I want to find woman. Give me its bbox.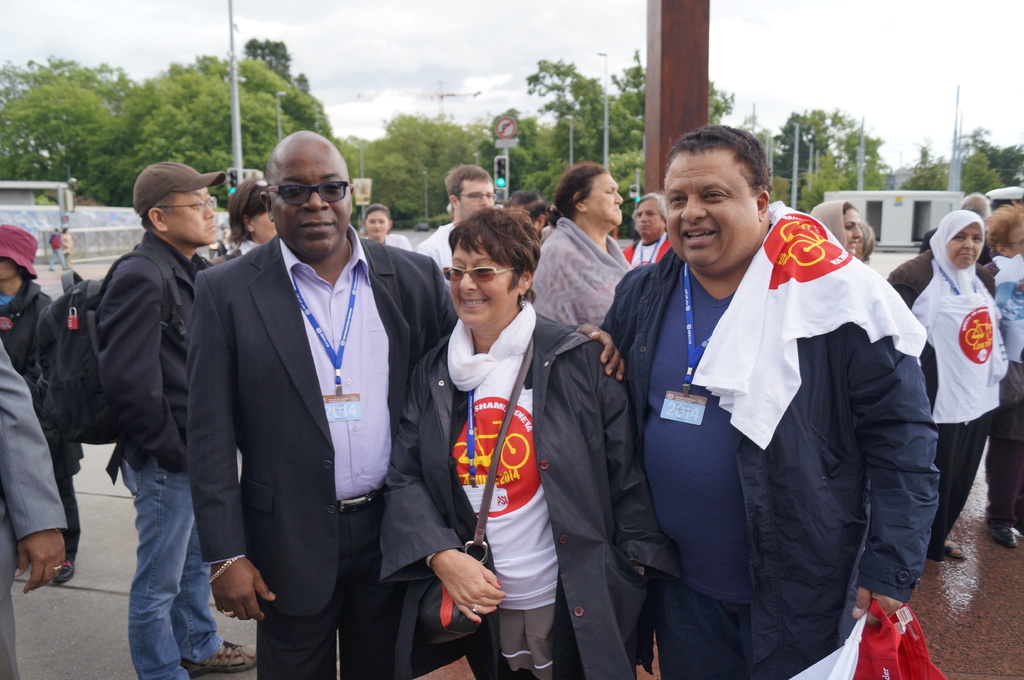
803 196 865 255.
